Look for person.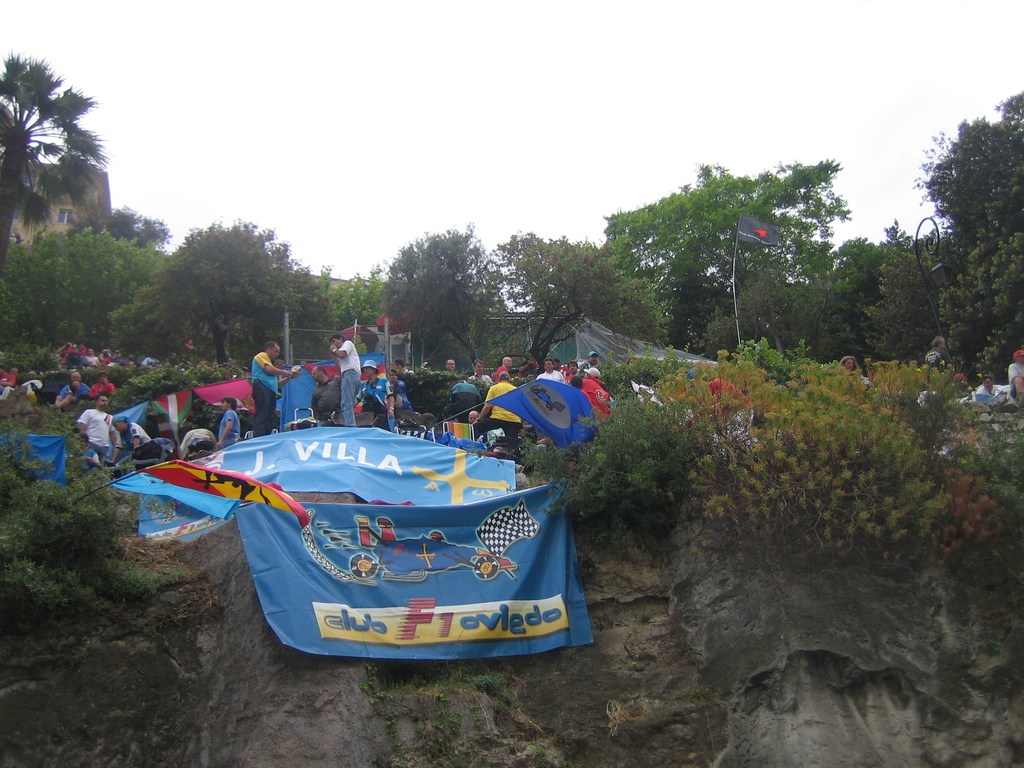
Found: bbox=(470, 369, 523, 452).
